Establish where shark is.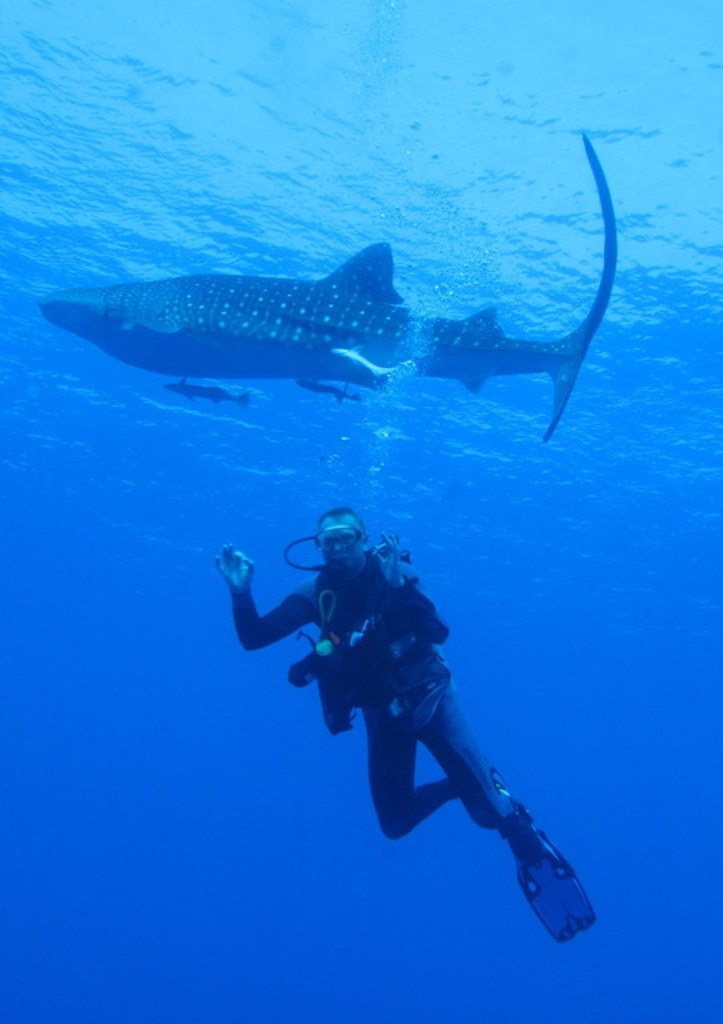
Established at pyautogui.locateOnScreen(44, 129, 615, 439).
